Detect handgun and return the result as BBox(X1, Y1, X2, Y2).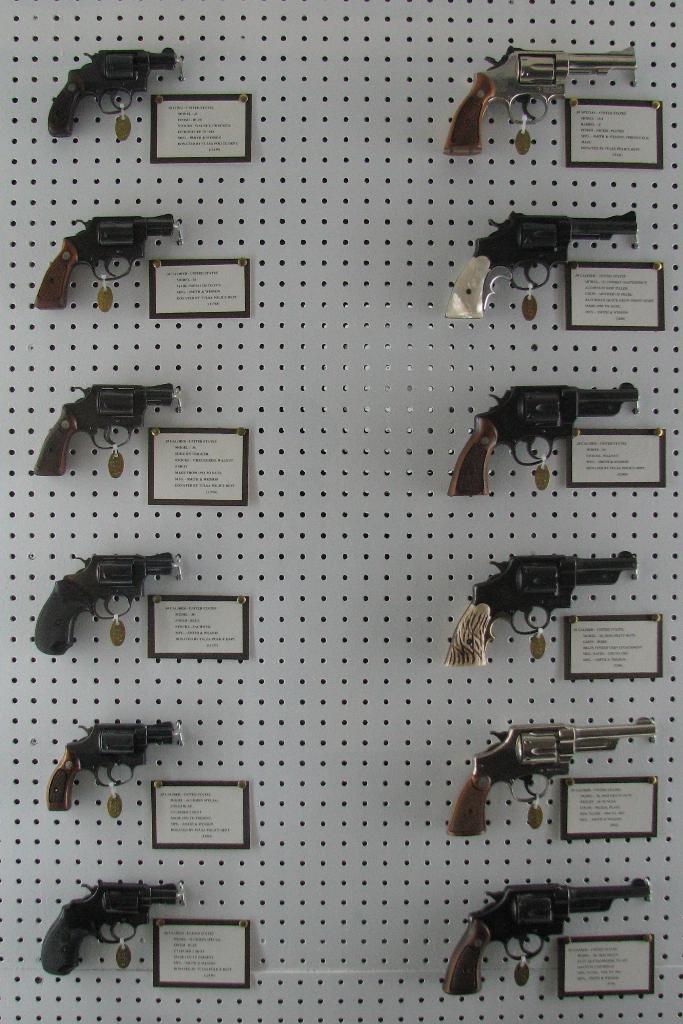
BBox(441, 42, 638, 158).
